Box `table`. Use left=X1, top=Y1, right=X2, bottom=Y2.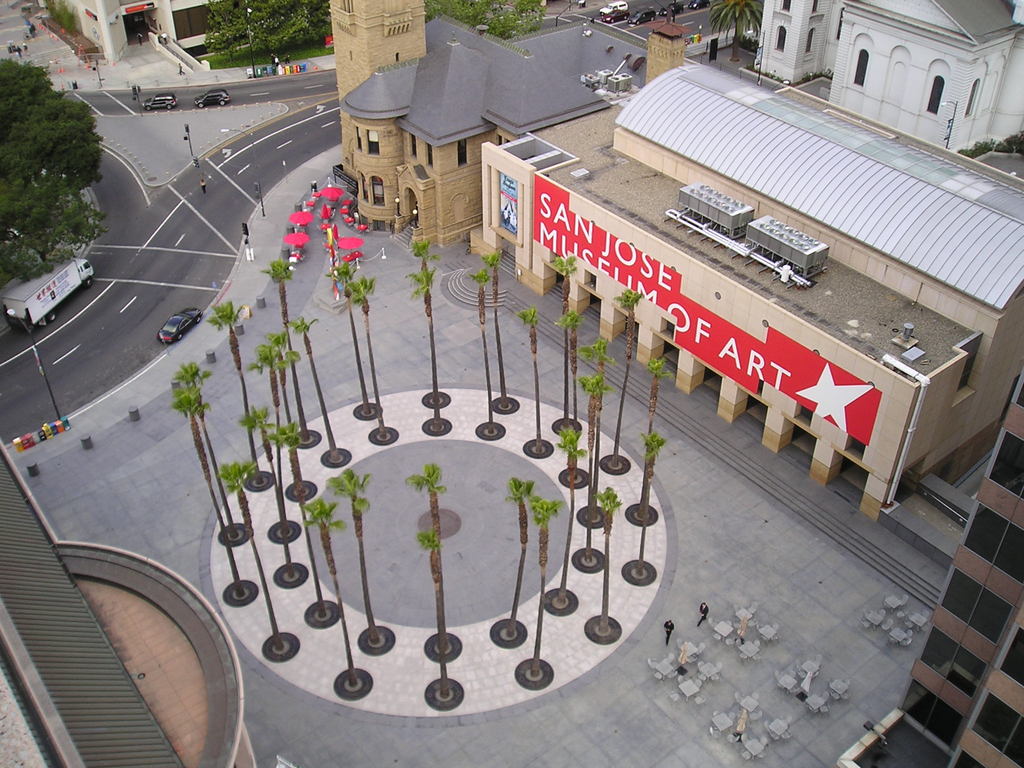
left=741, top=695, right=761, bottom=715.
